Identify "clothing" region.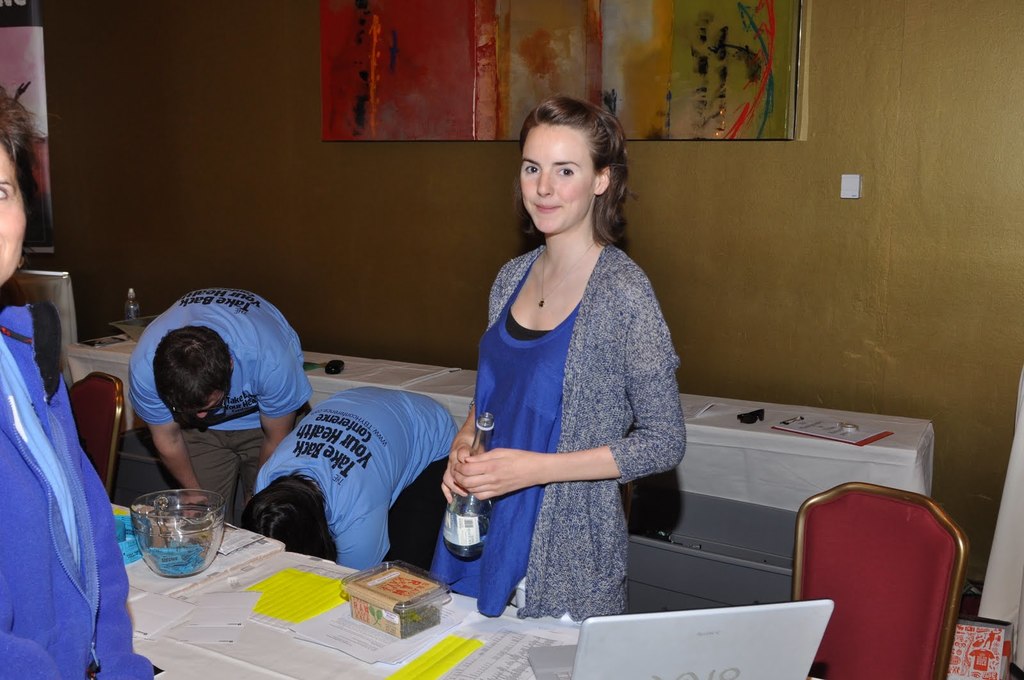
Region: l=0, t=302, r=159, b=679.
